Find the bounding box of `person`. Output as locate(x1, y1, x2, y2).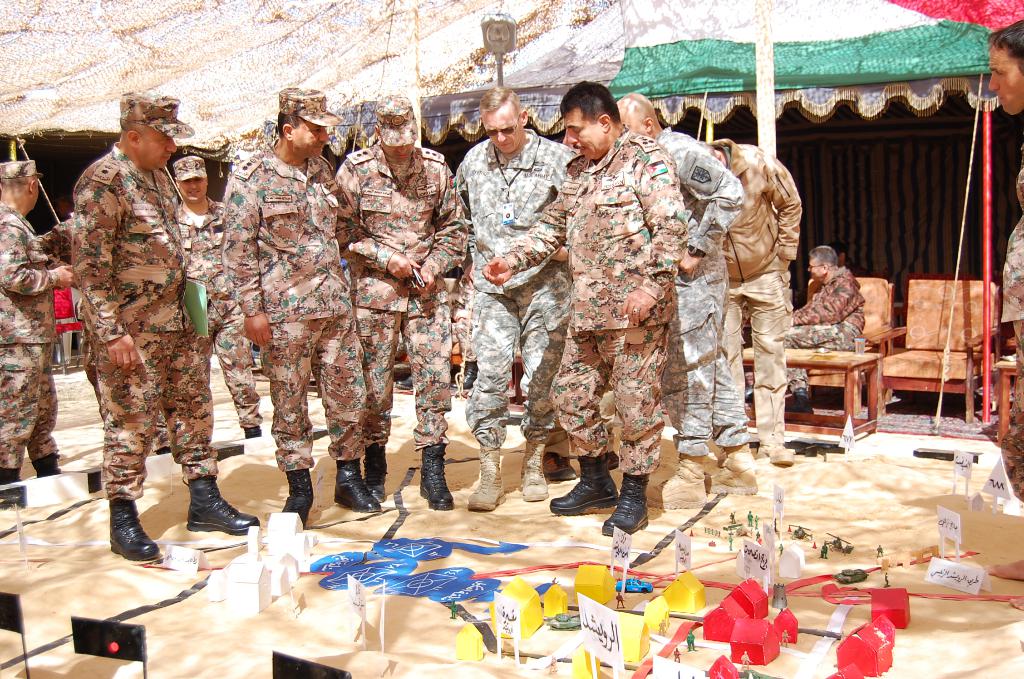
locate(444, 84, 589, 508).
